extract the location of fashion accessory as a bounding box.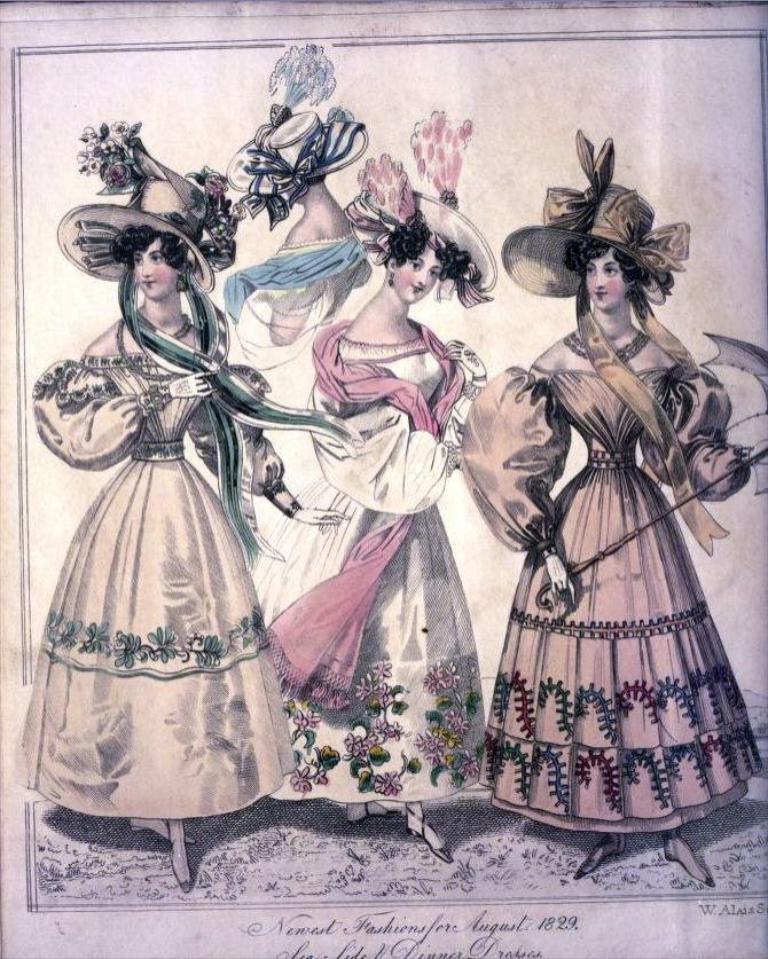
bbox(225, 234, 367, 323).
